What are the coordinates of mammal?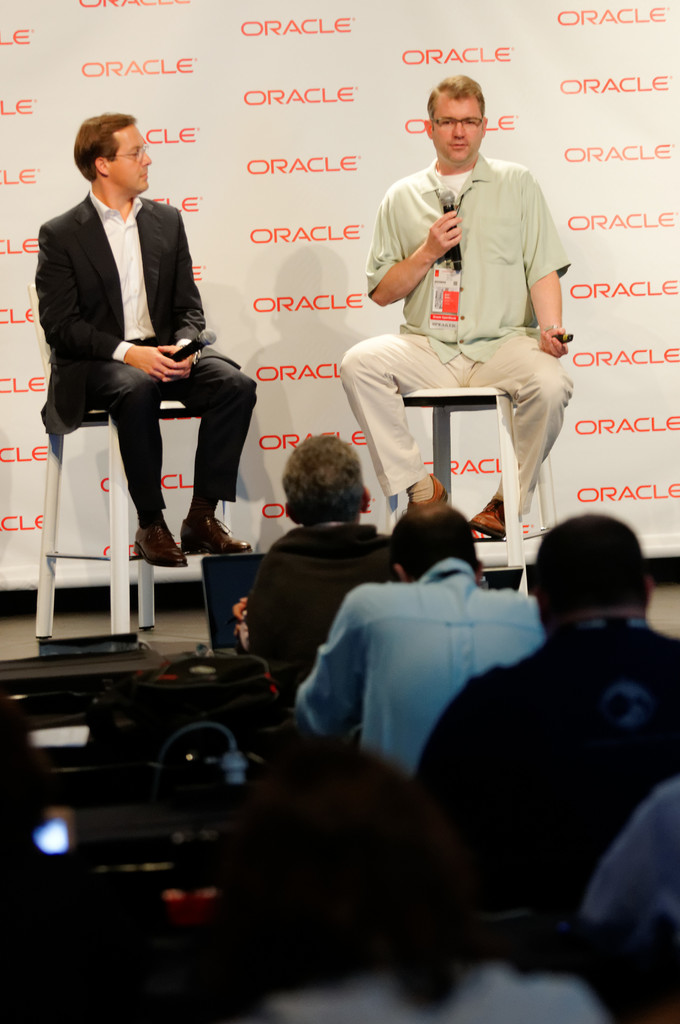
(left=38, top=106, right=264, bottom=567).
